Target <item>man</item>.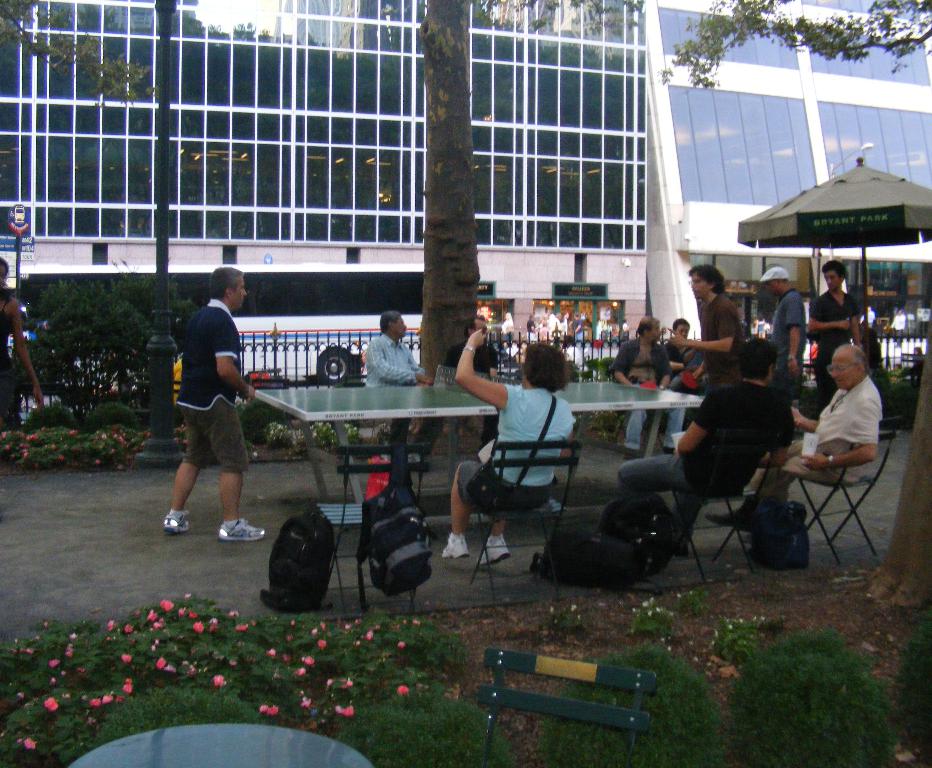
Target region: l=441, t=312, r=504, b=448.
